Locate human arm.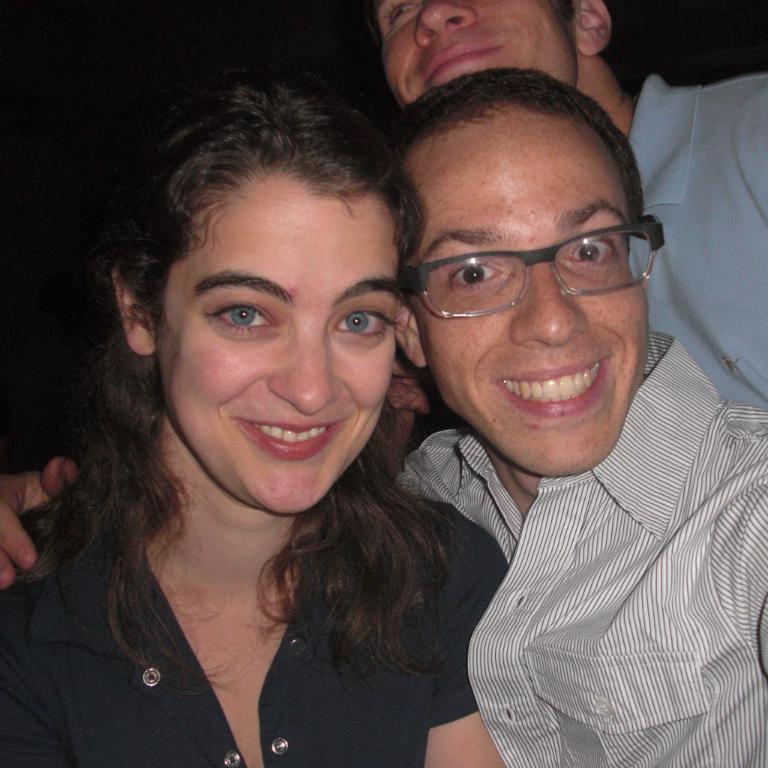
Bounding box: [0,508,76,767].
